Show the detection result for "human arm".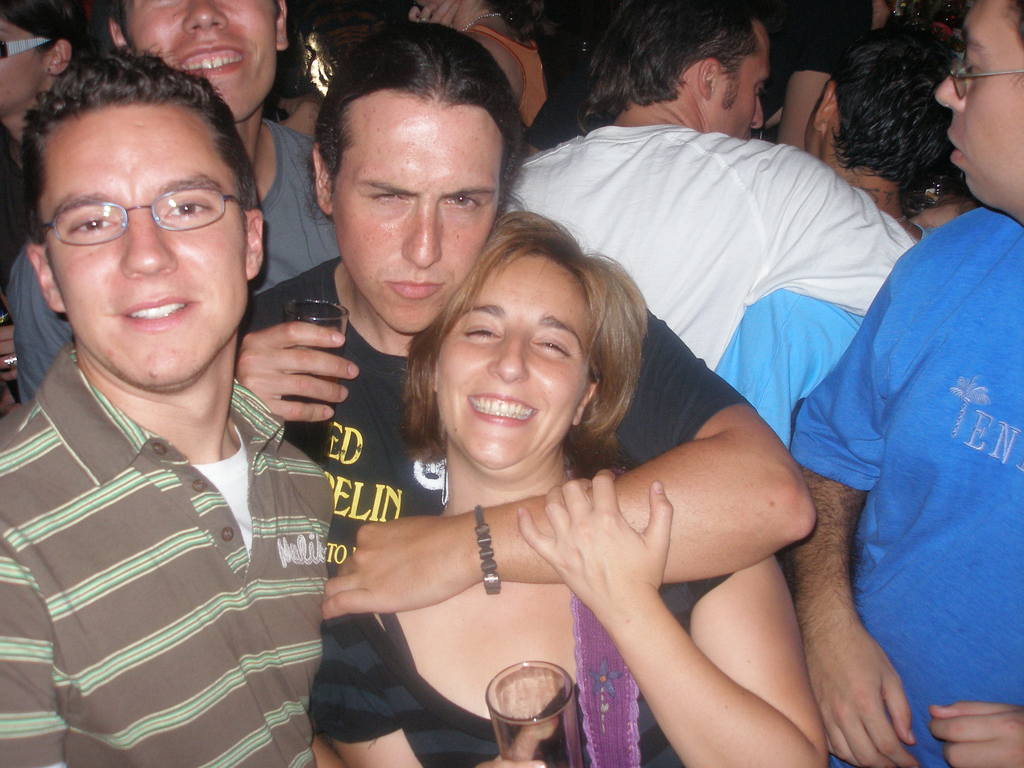
751:131:914:324.
